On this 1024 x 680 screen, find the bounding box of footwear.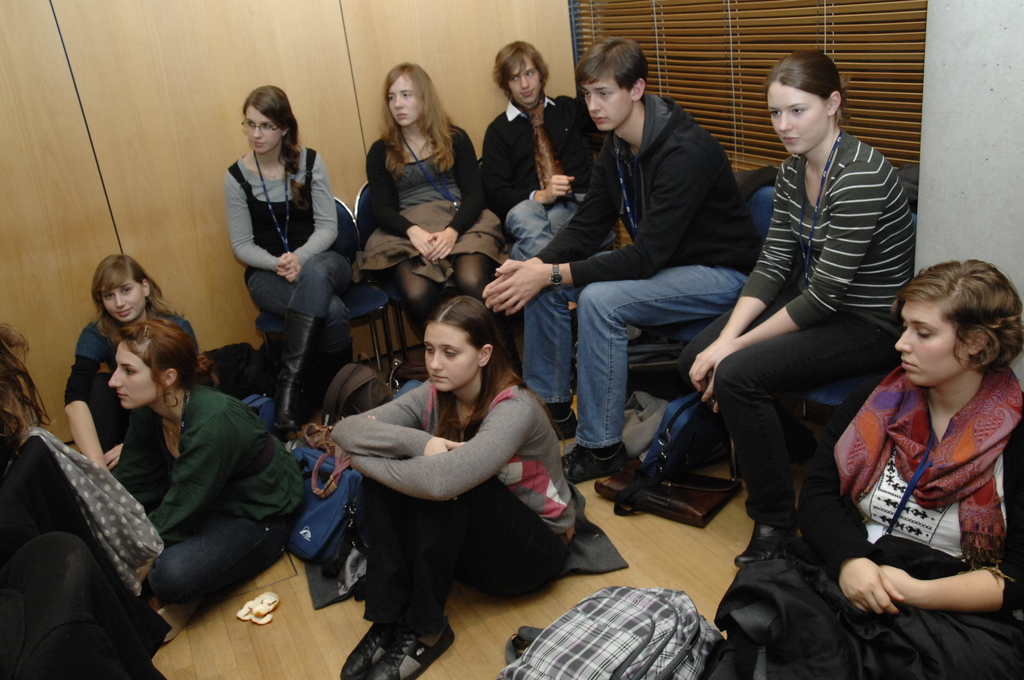
Bounding box: box=[333, 628, 394, 679].
